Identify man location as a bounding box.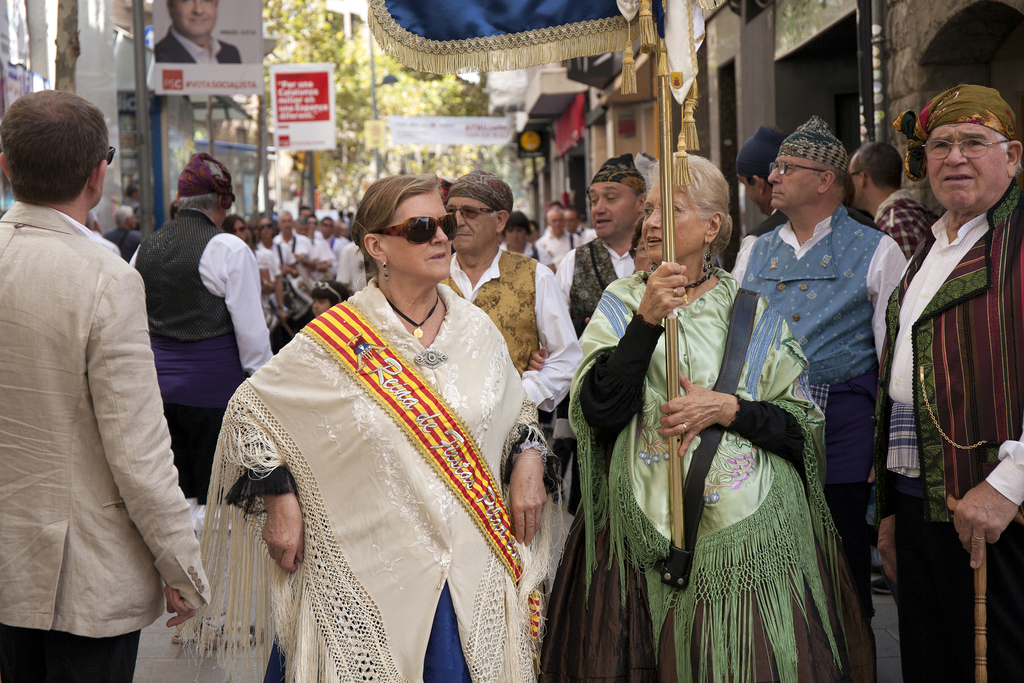
Rect(4, 42, 184, 682).
